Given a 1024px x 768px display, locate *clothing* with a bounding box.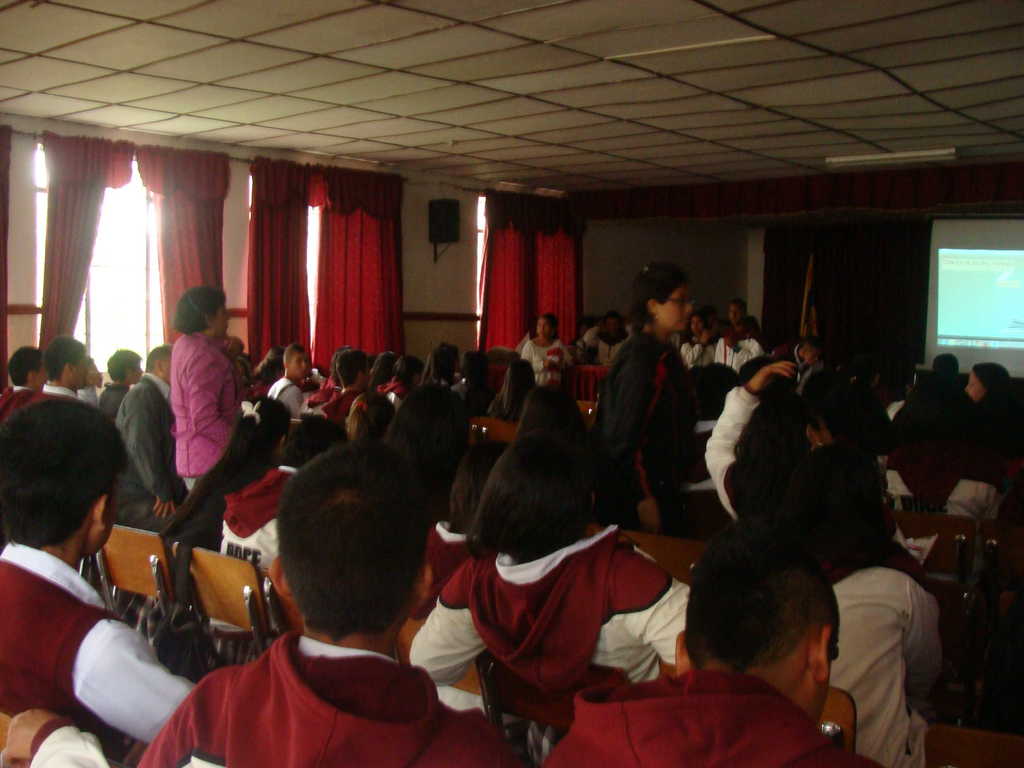
Located: 0,540,201,749.
